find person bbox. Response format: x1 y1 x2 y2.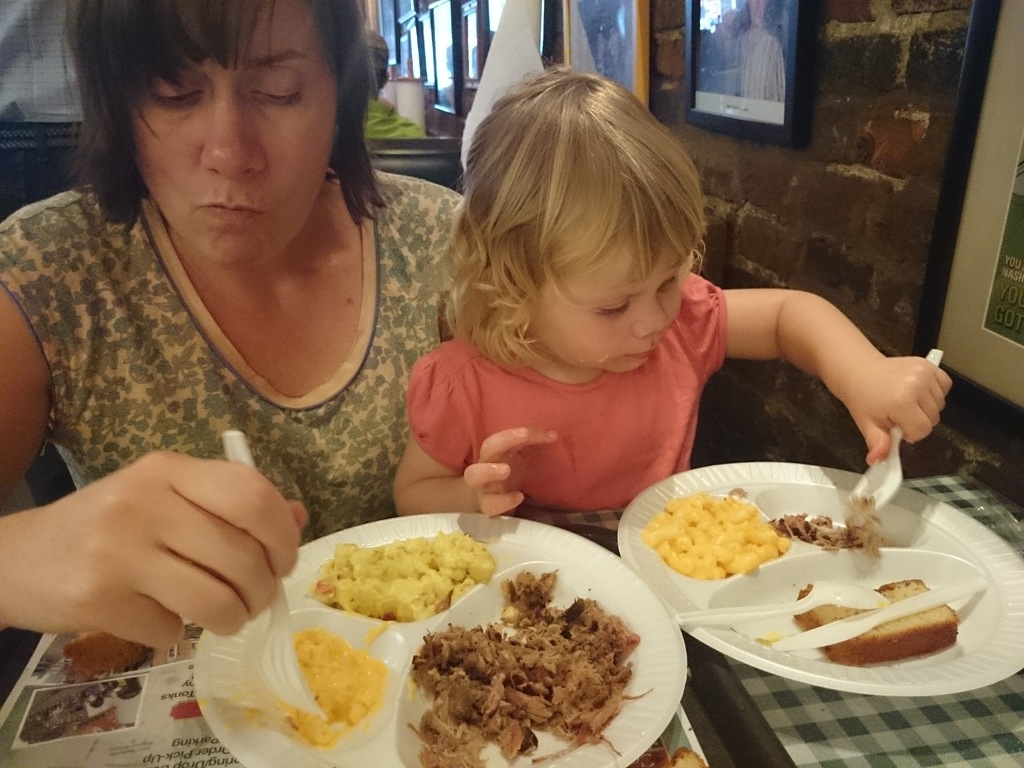
0 0 86 220.
